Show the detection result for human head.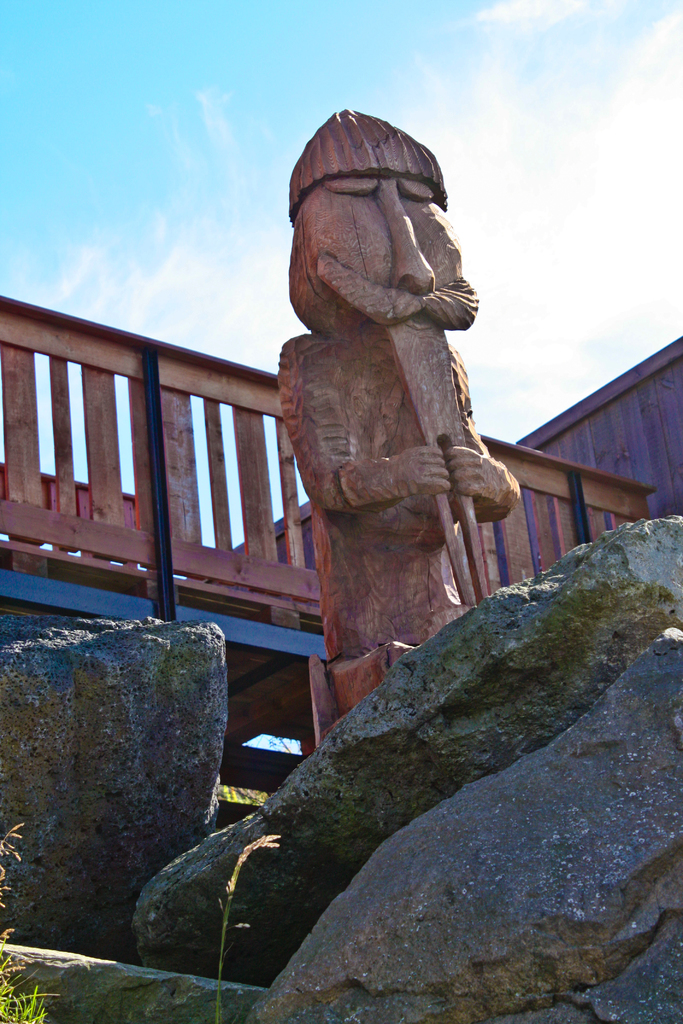
locate(285, 95, 481, 335).
